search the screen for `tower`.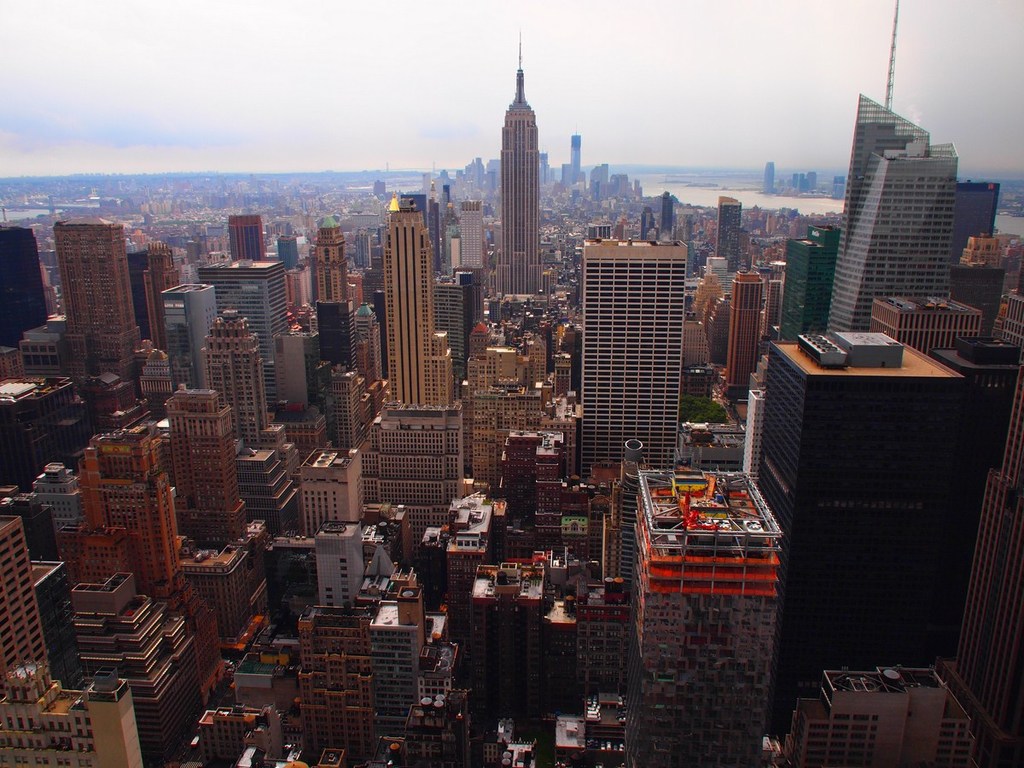
Found at (312, 212, 353, 381).
